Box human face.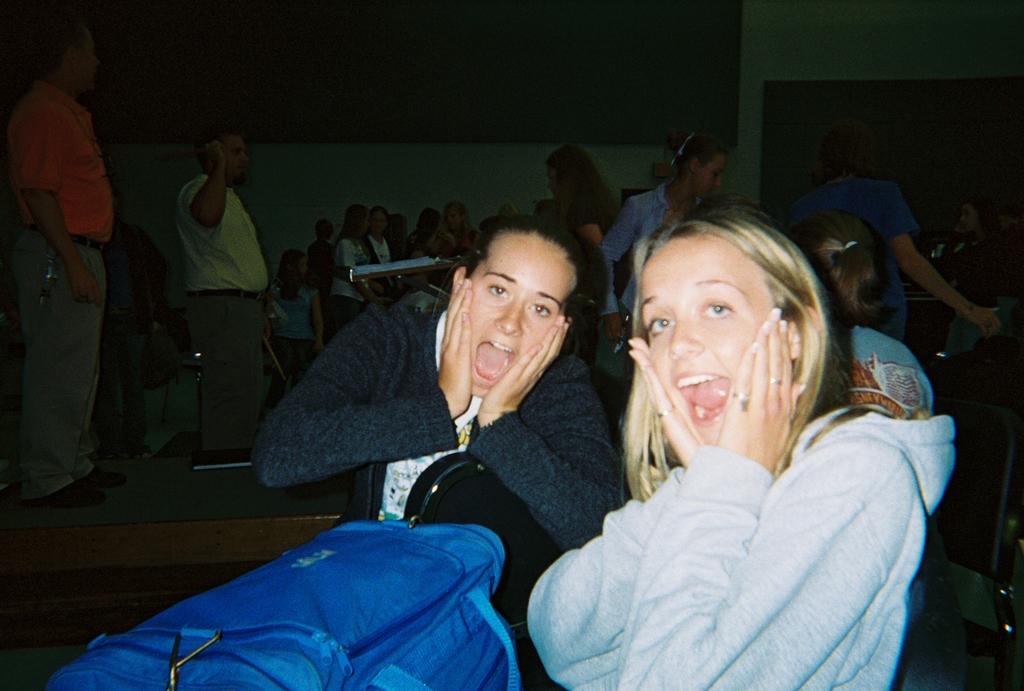
697:155:723:203.
